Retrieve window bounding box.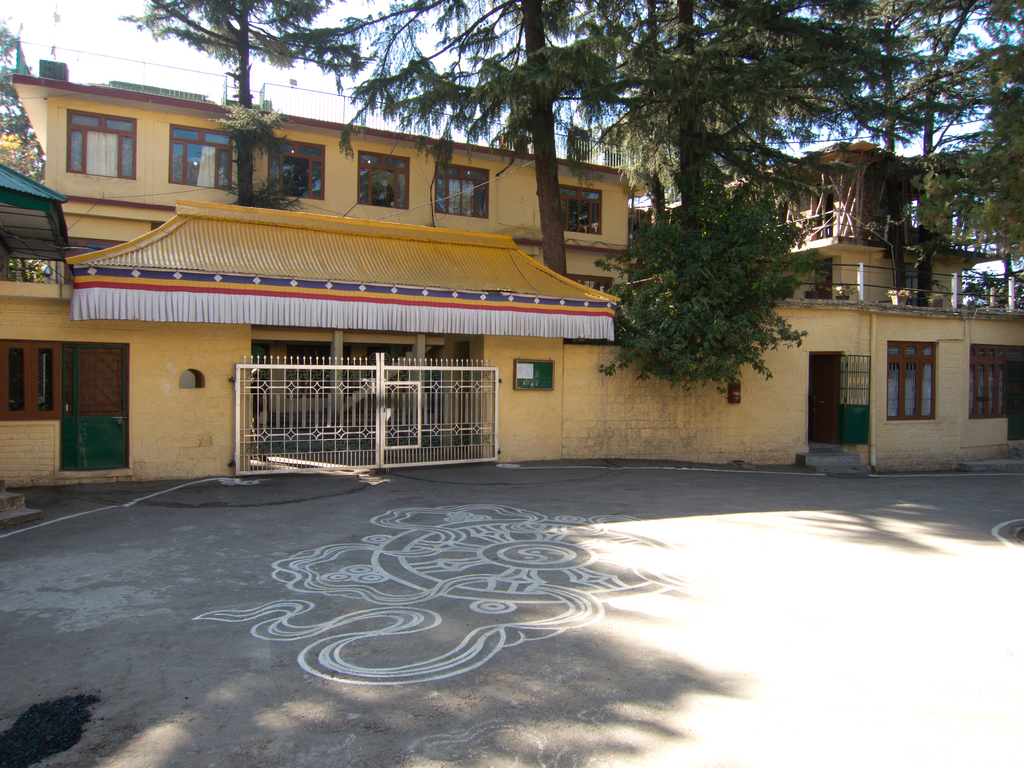
Bounding box: pyautogui.locateOnScreen(888, 342, 938, 419).
